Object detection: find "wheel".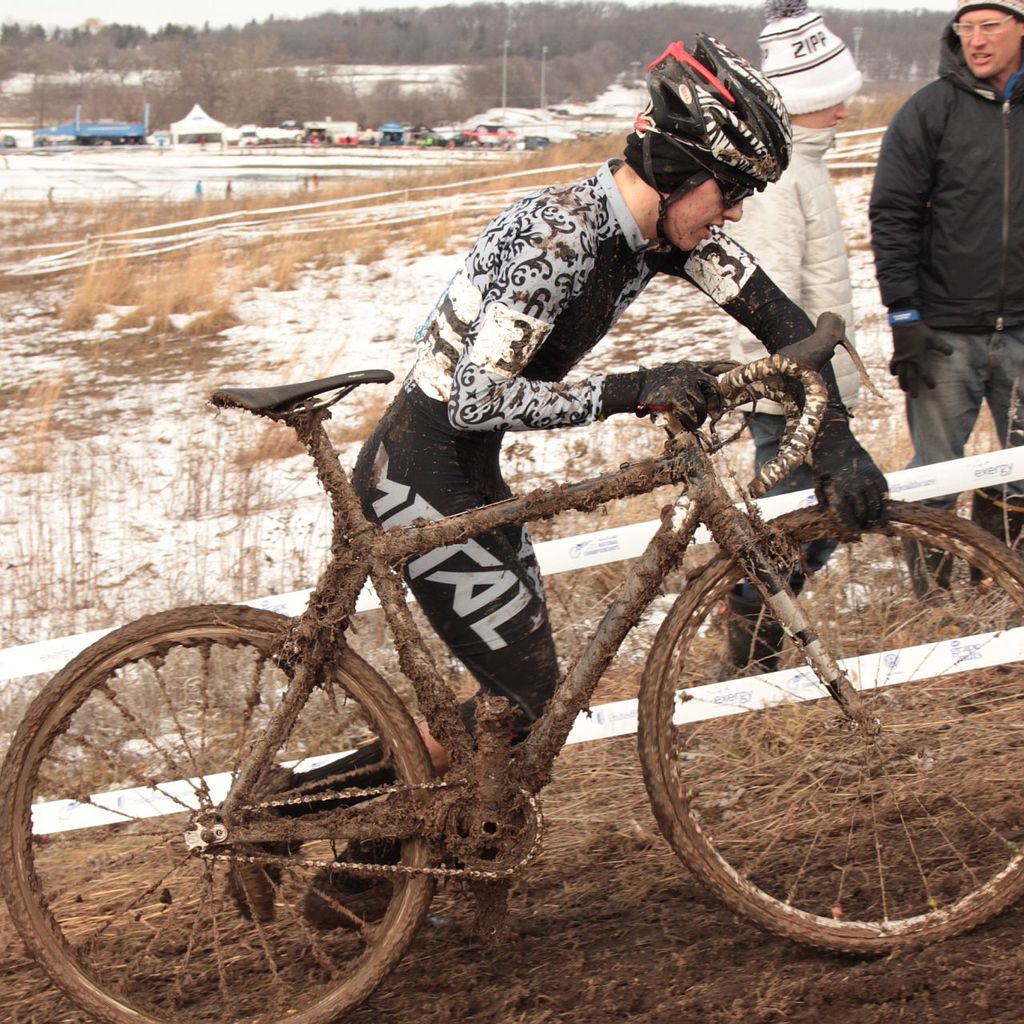
<box>0,605,441,1023</box>.
